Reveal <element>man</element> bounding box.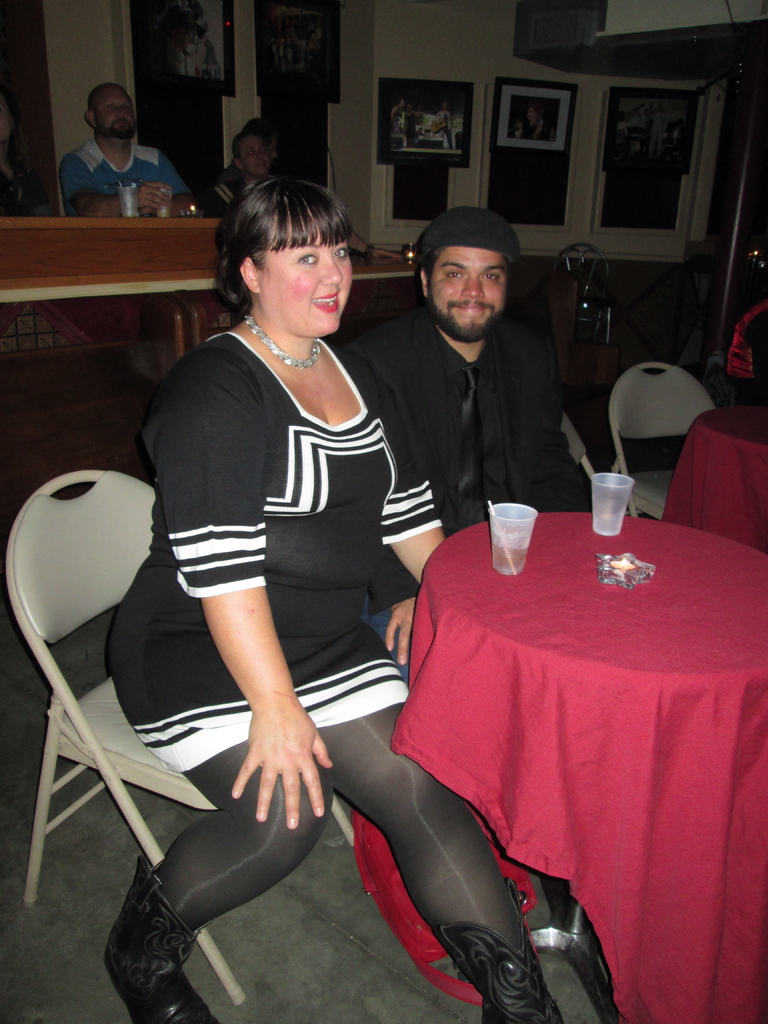
Revealed: {"x1": 63, "y1": 88, "x2": 198, "y2": 205}.
